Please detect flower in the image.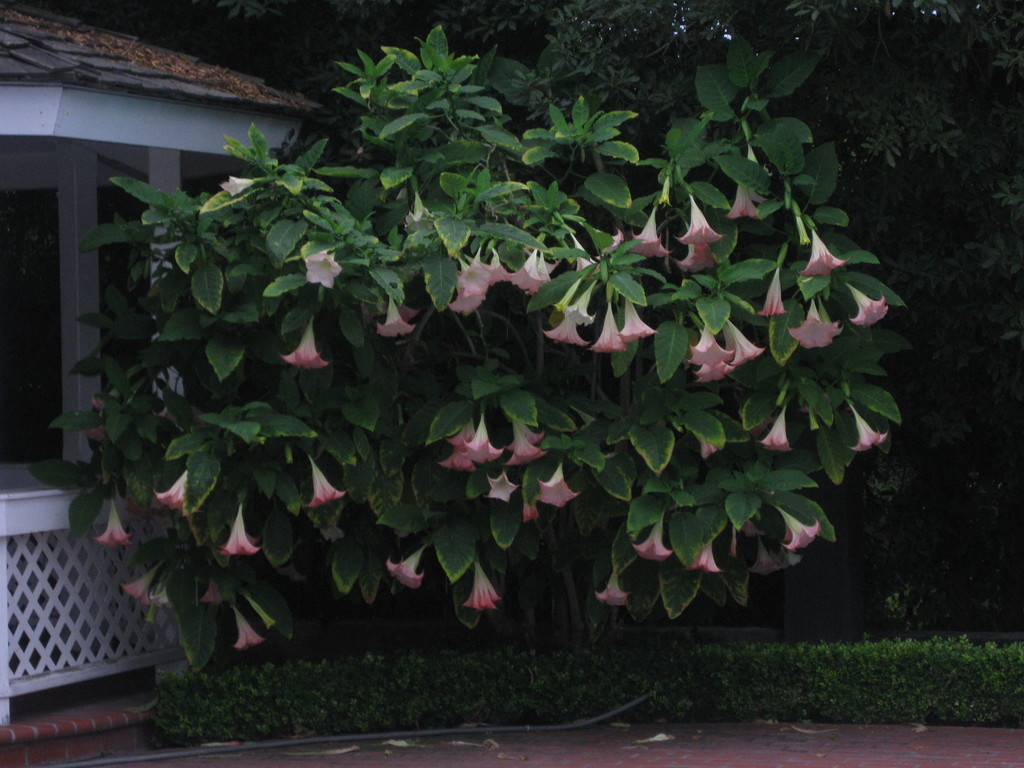
468:558:509:610.
